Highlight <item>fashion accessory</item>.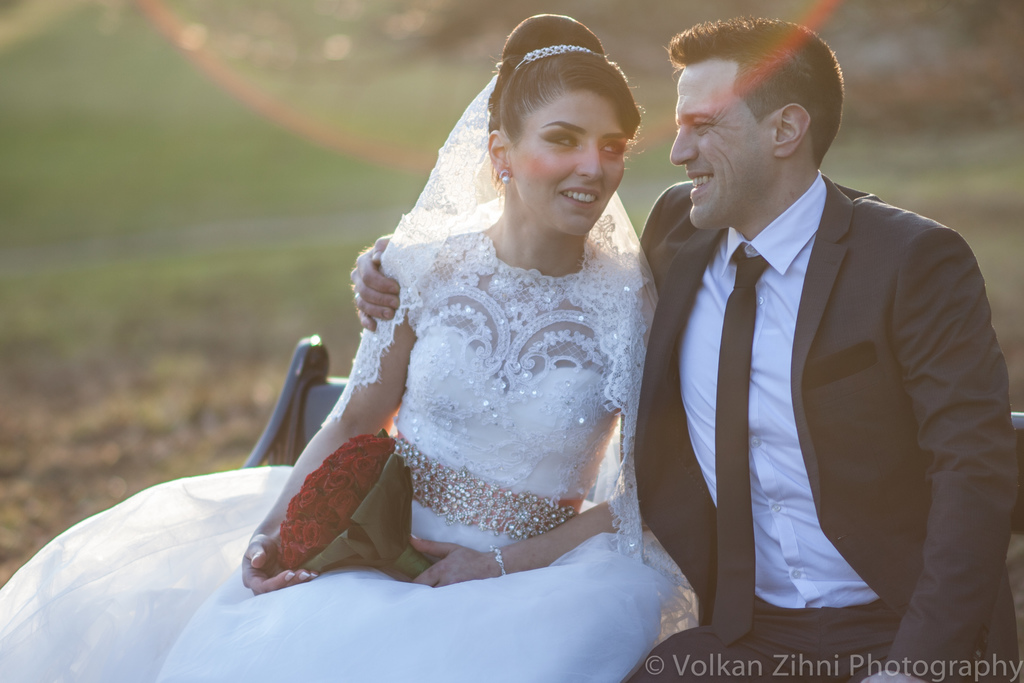
Highlighted region: [x1=515, y1=45, x2=593, y2=69].
